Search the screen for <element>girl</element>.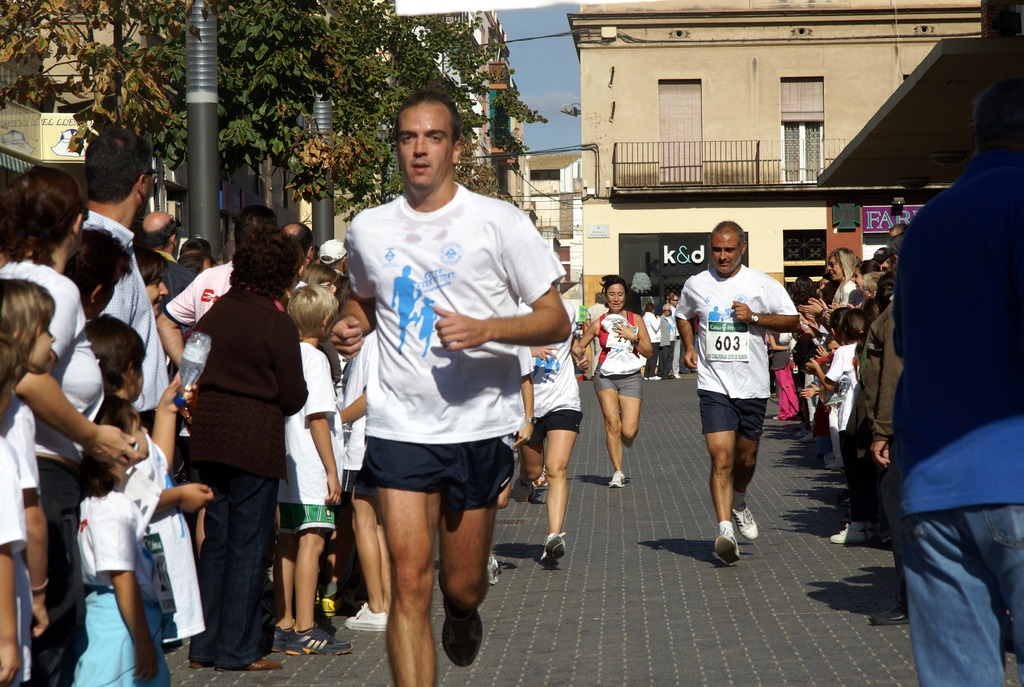
Found at left=854, top=255, right=881, bottom=292.
